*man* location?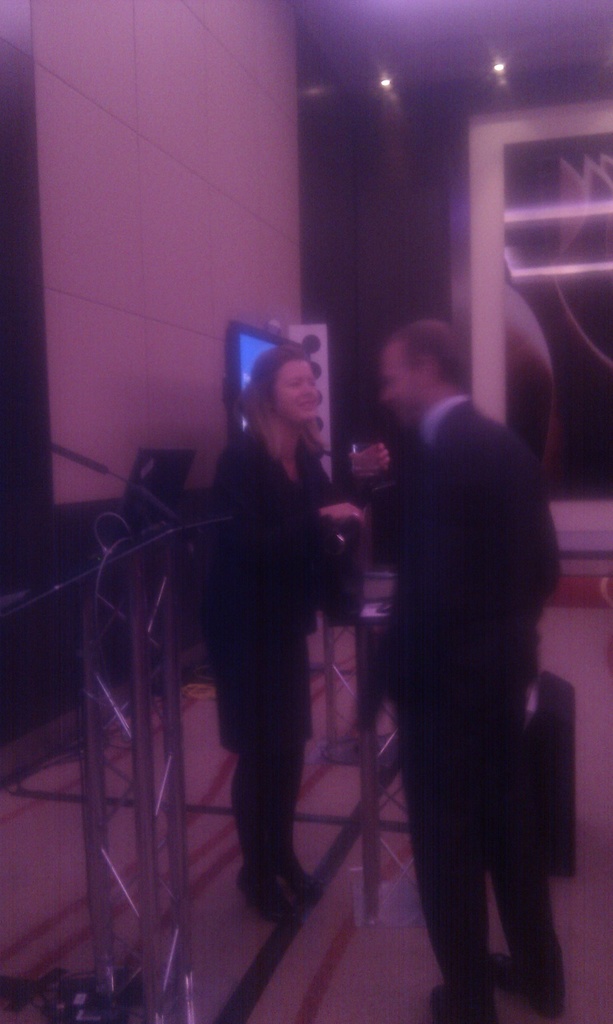
Rect(374, 315, 565, 1023)
